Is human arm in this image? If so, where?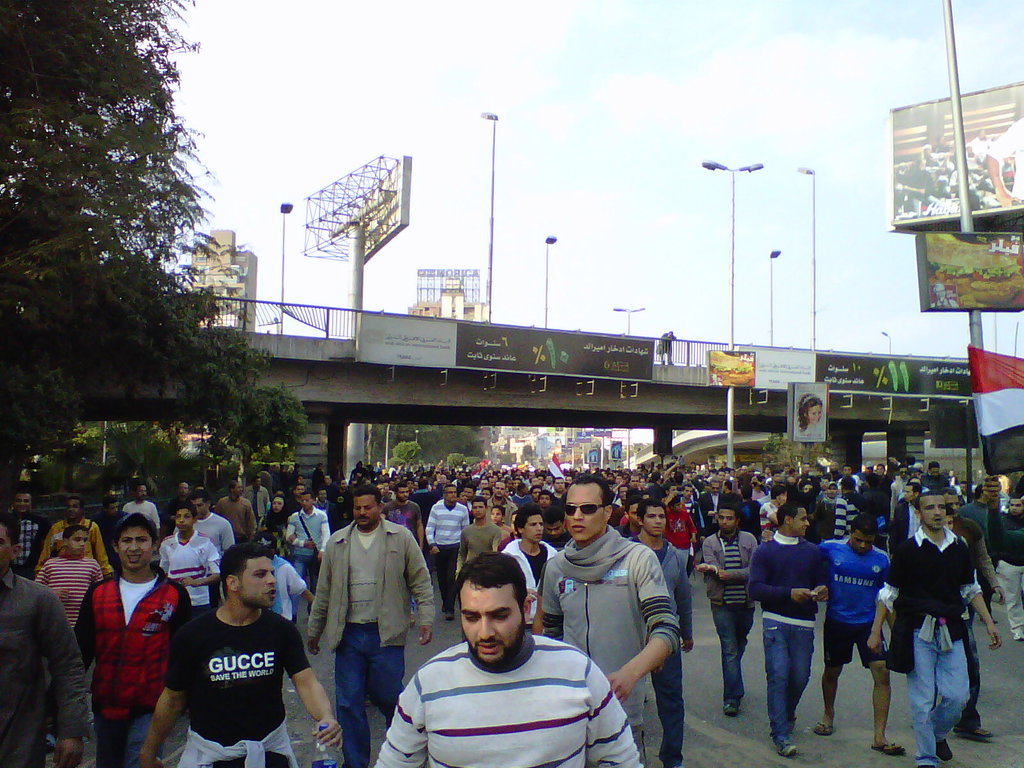
Yes, at crop(489, 524, 504, 556).
